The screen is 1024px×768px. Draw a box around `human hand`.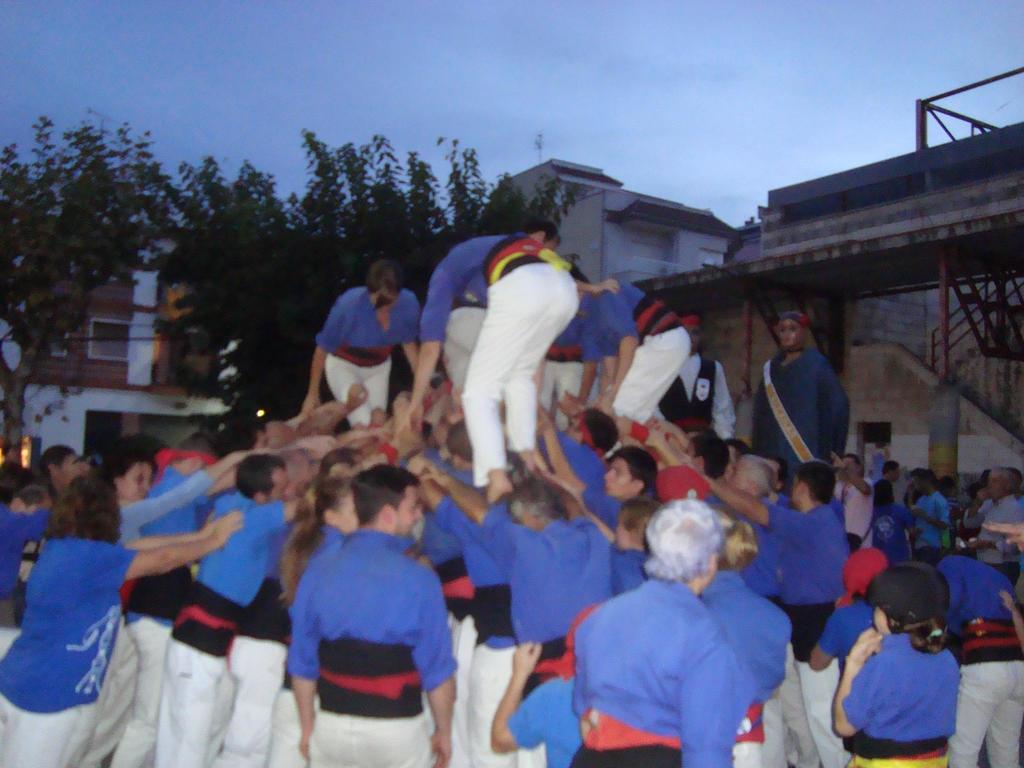
404,452,433,477.
